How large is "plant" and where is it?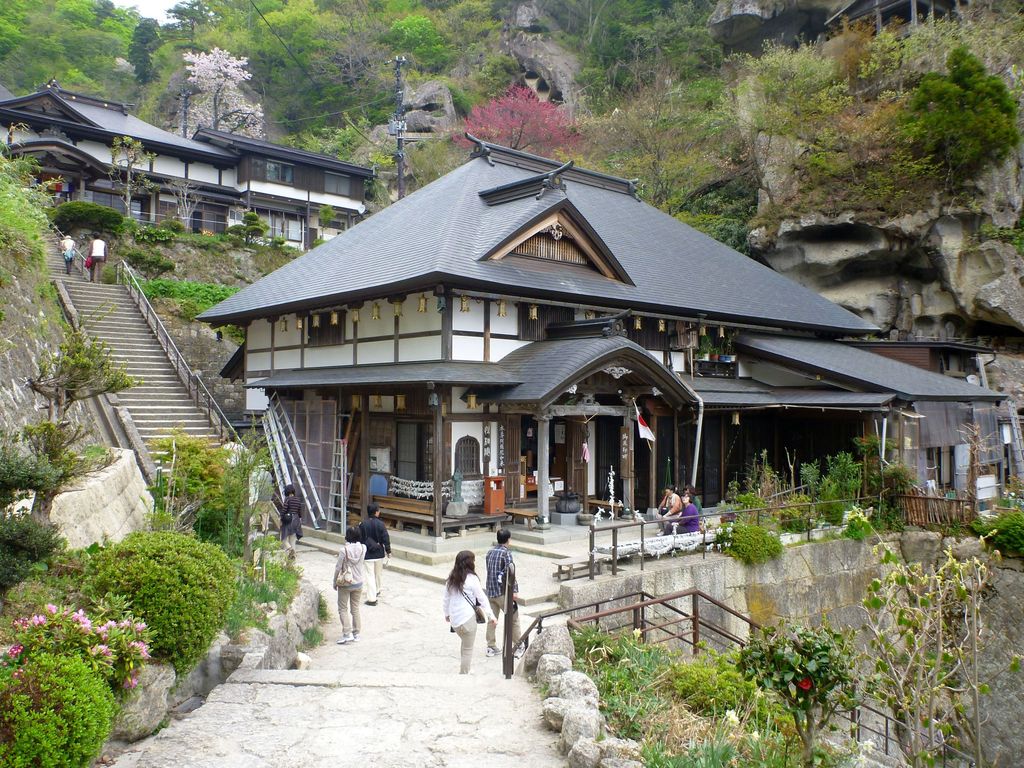
Bounding box: (left=134, top=216, right=239, bottom=254).
